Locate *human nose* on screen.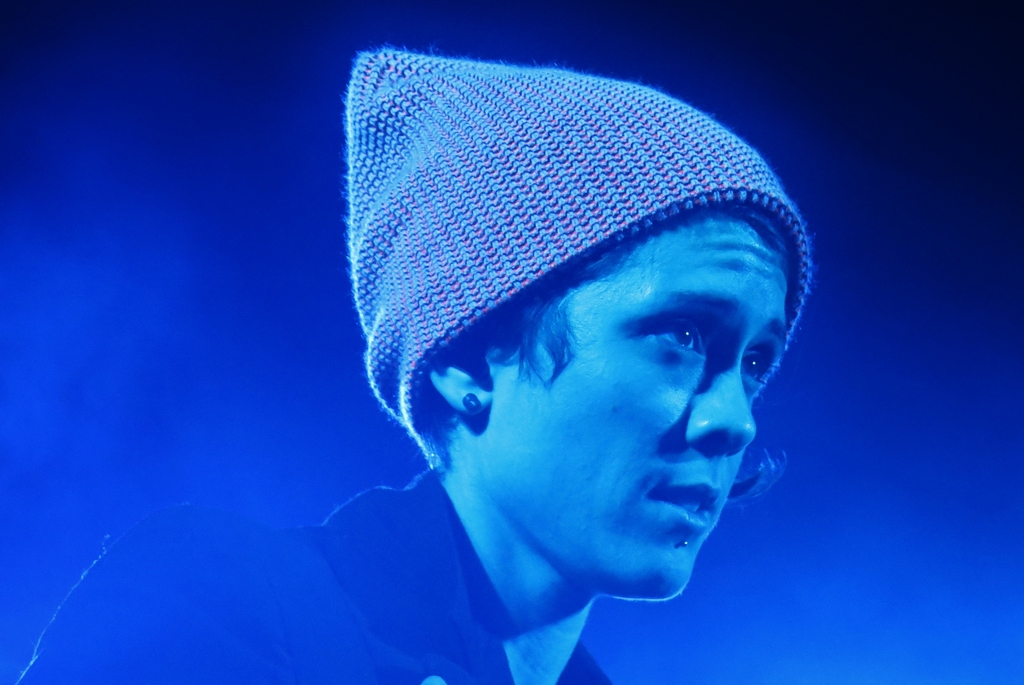
On screen at [681, 358, 755, 455].
